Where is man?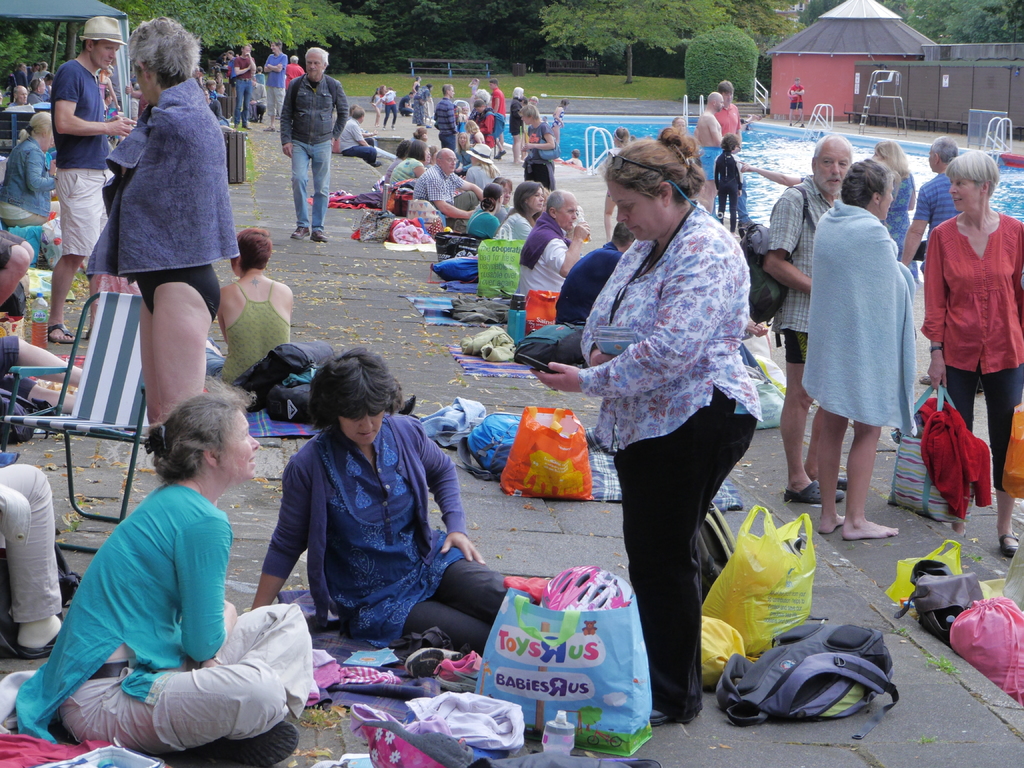
crop(227, 44, 255, 132).
